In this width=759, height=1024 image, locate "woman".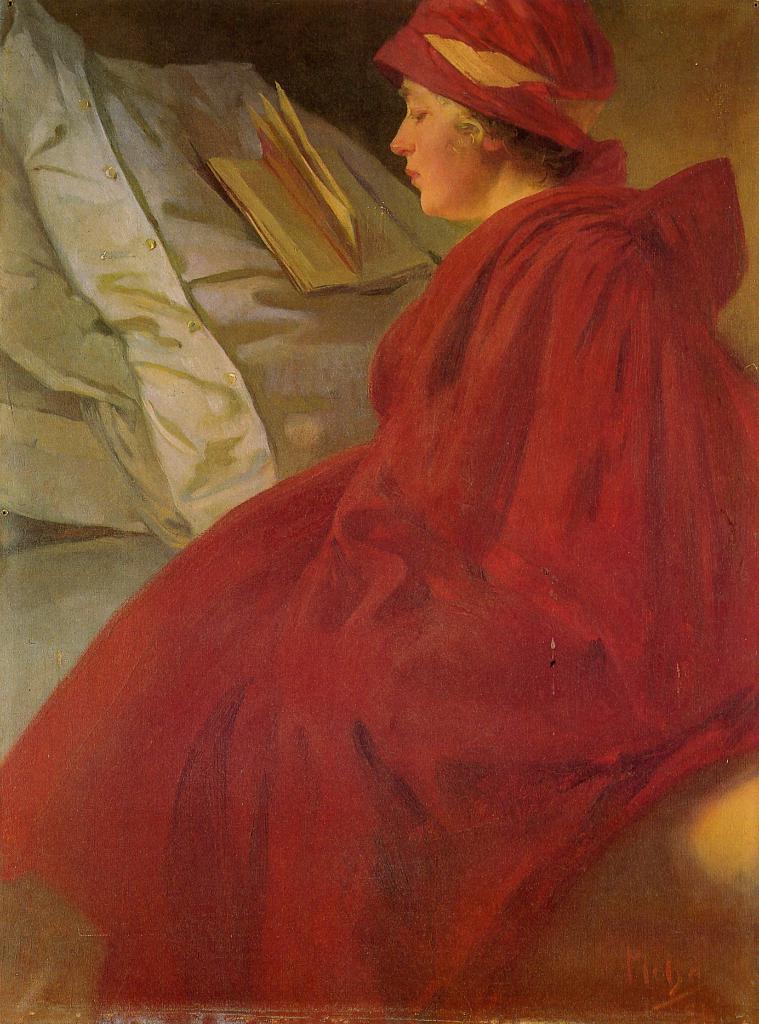
Bounding box: region(89, 36, 747, 979).
